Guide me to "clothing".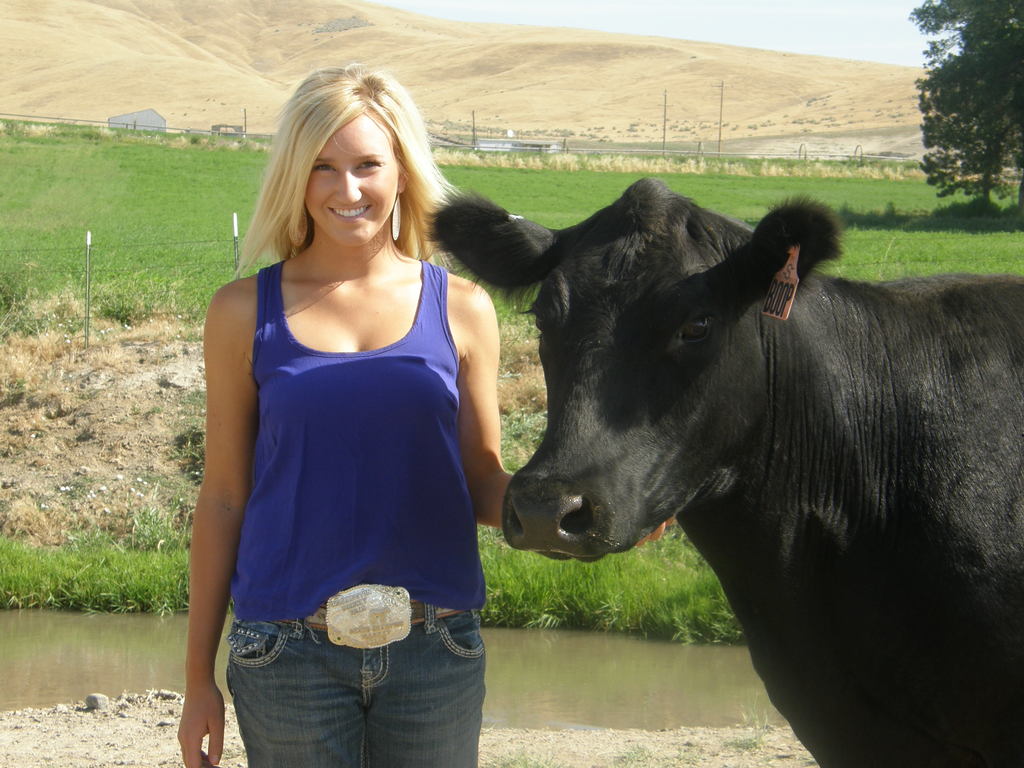
Guidance: (228, 253, 502, 626).
